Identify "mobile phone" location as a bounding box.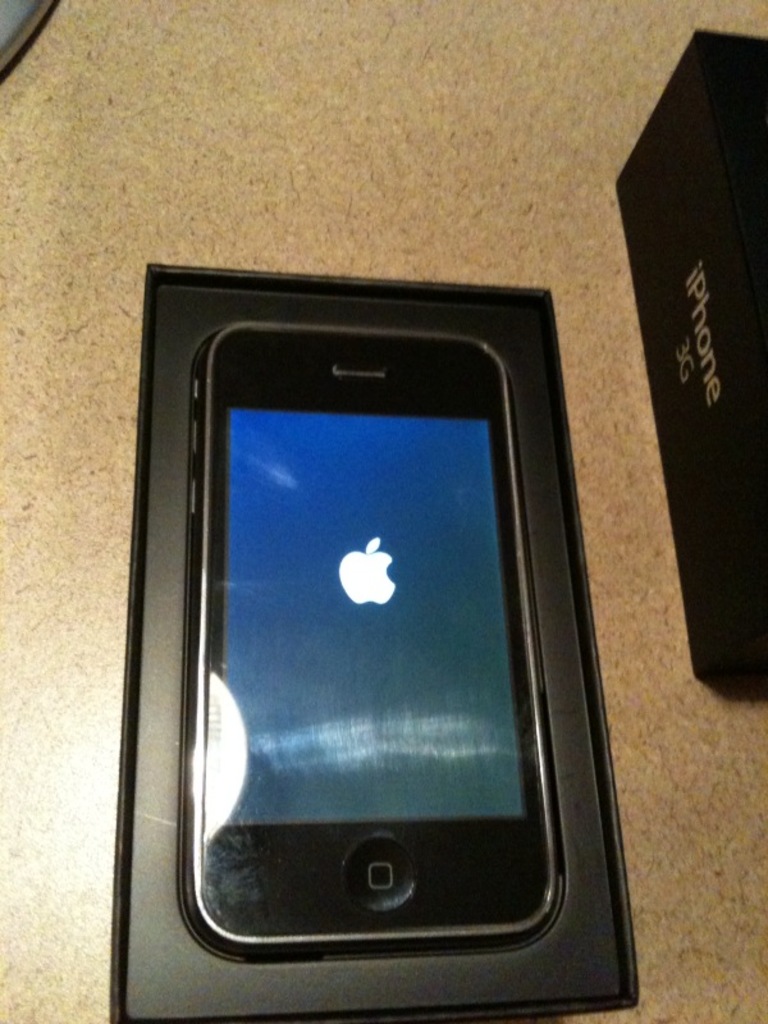
box(179, 324, 564, 952).
